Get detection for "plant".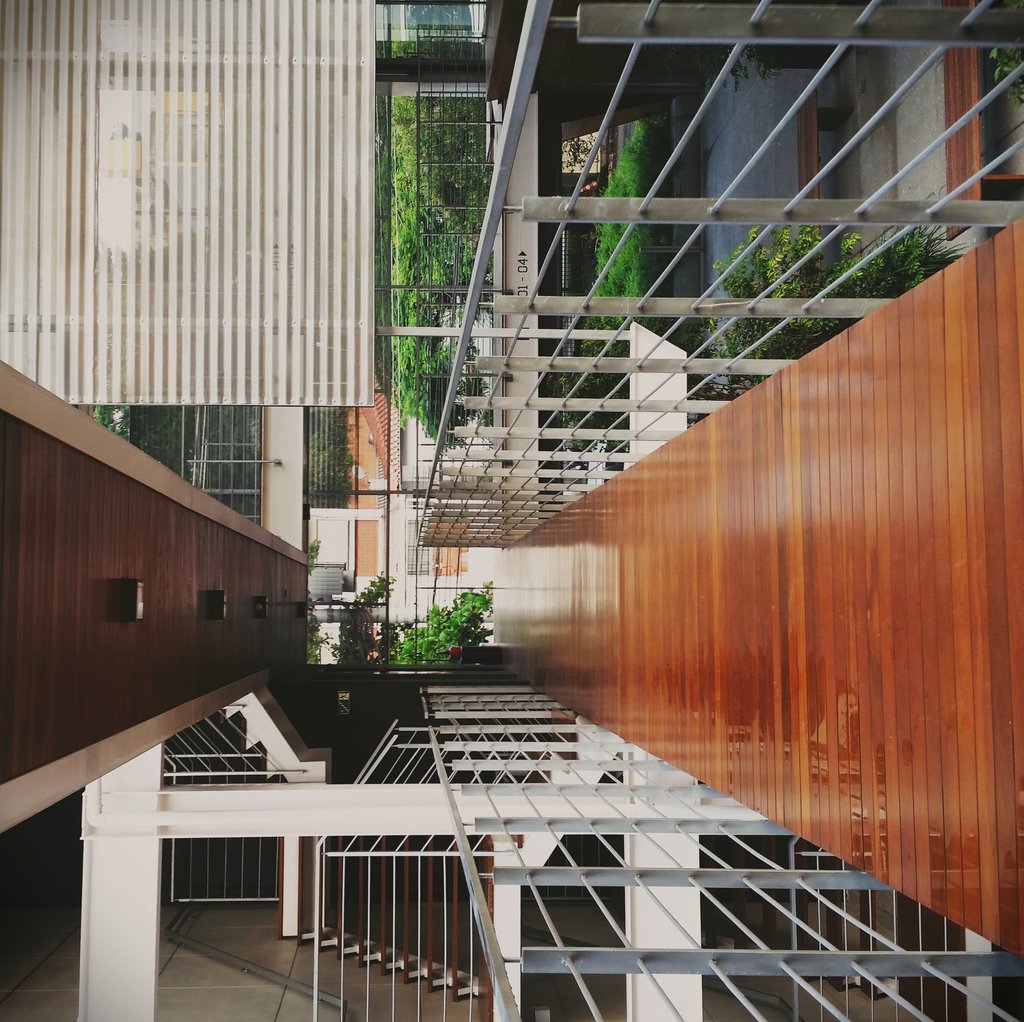
Detection: <box>303,535,324,668</box>.
